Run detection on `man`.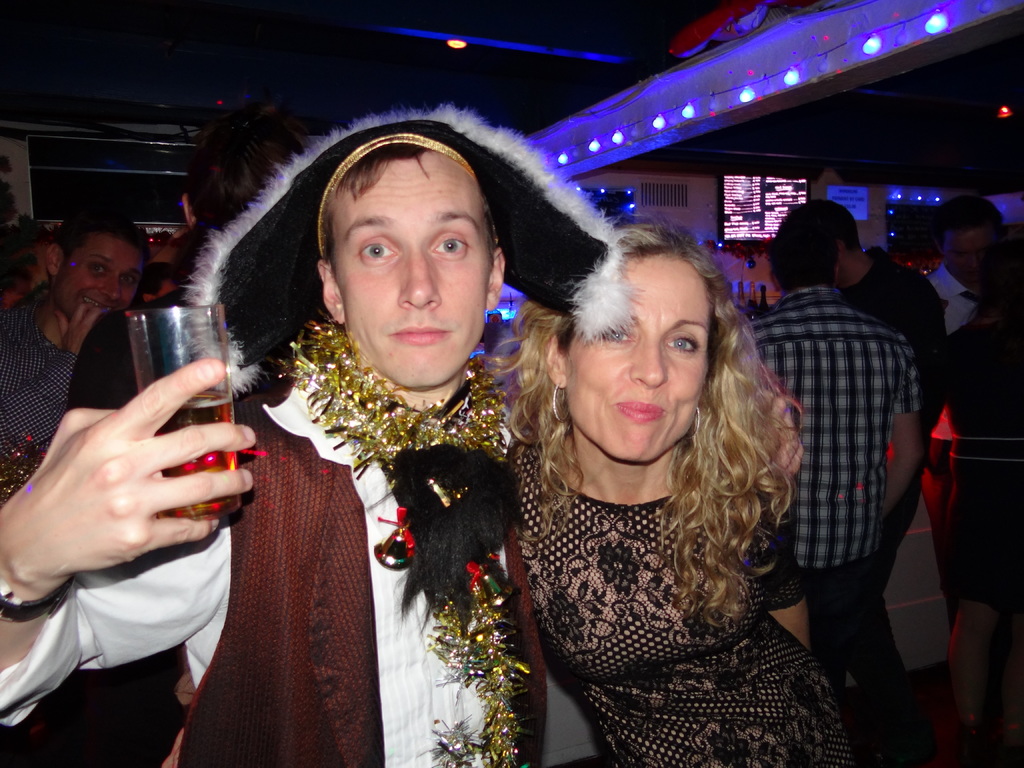
Result: select_region(790, 192, 957, 458).
